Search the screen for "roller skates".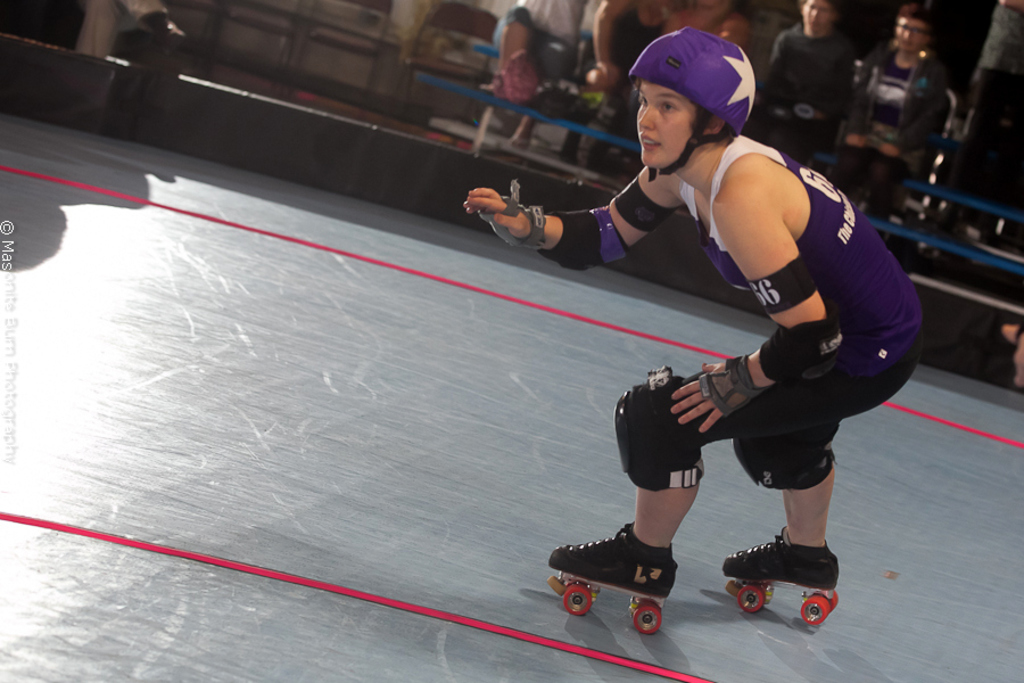
Found at 547:522:680:637.
